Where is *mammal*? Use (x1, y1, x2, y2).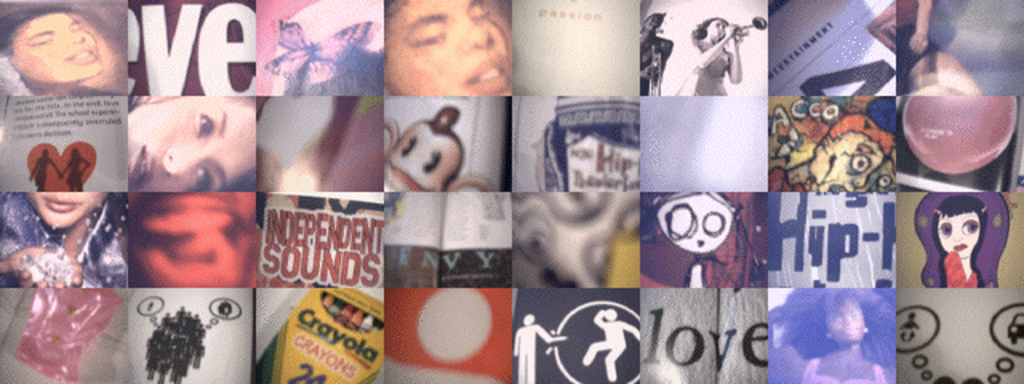
(0, 187, 131, 285).
